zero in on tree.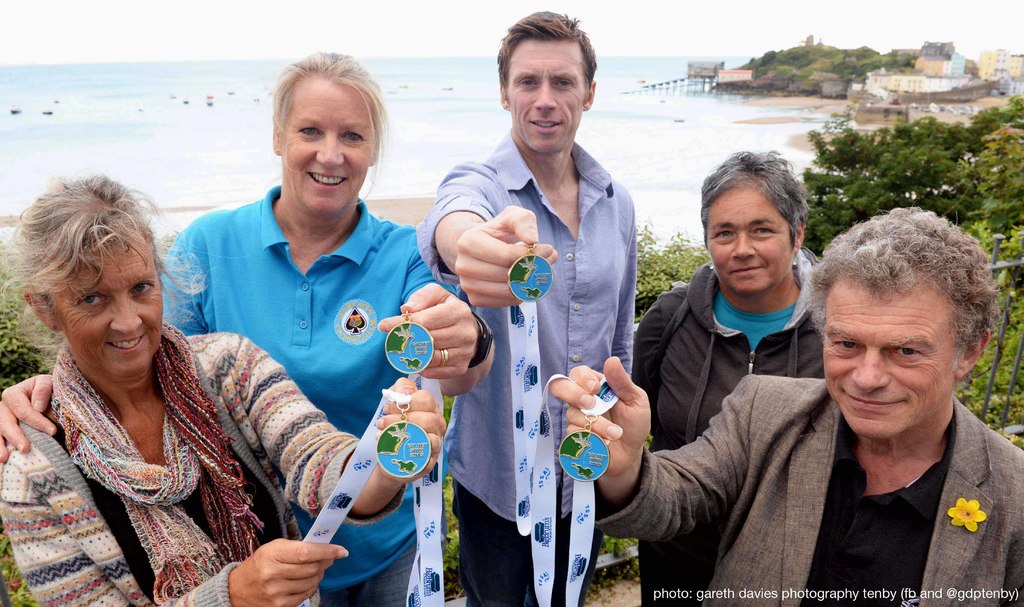
Zeroed in: detection(801, 117, 987, 260).
